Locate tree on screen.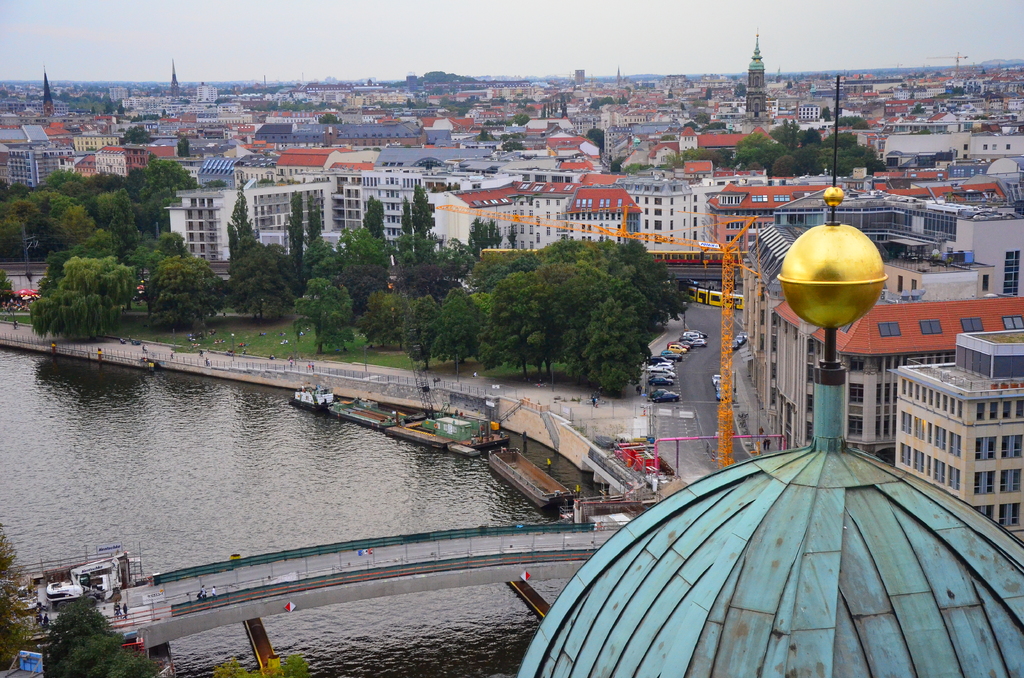
On screen at Rect(440, 96, 471, 117).
